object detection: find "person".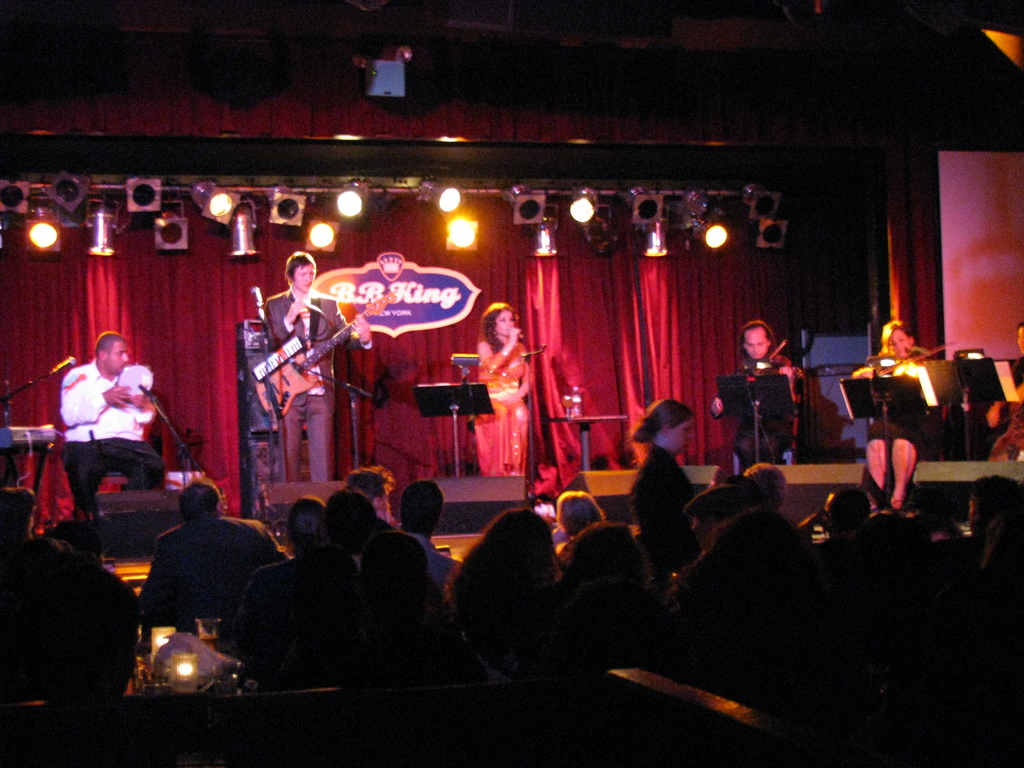
pyautogui.locateOnScreen(980, 319, 1023, 415).
